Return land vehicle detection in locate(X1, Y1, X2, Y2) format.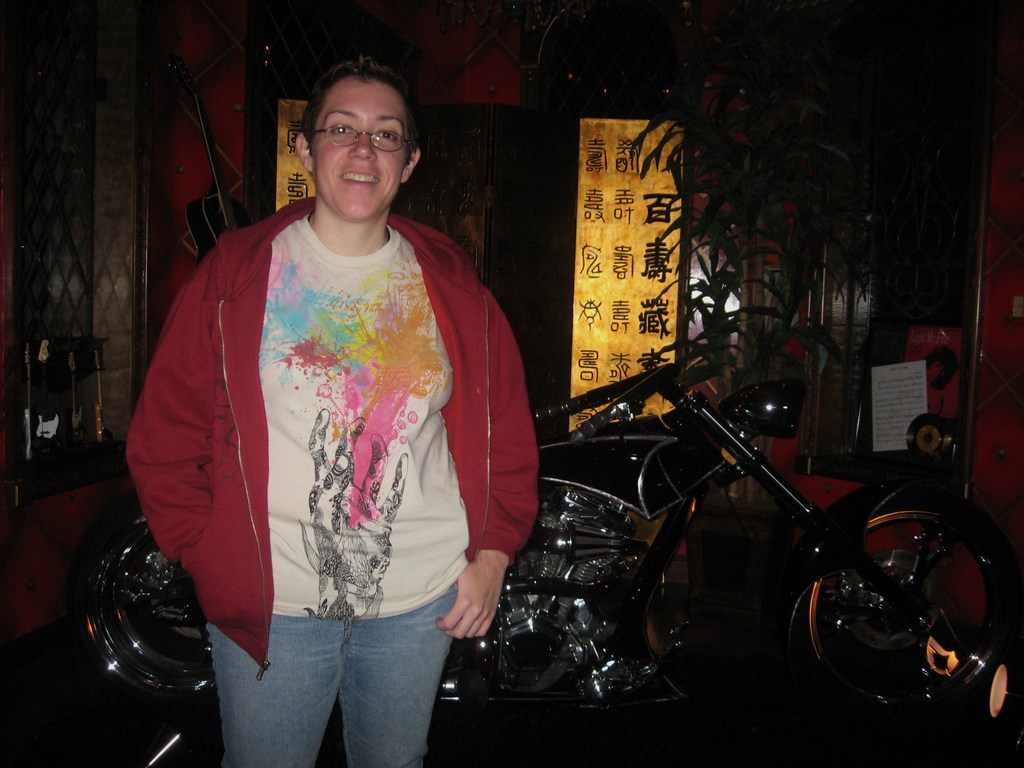
locate(77, 349, 1021, 747).
